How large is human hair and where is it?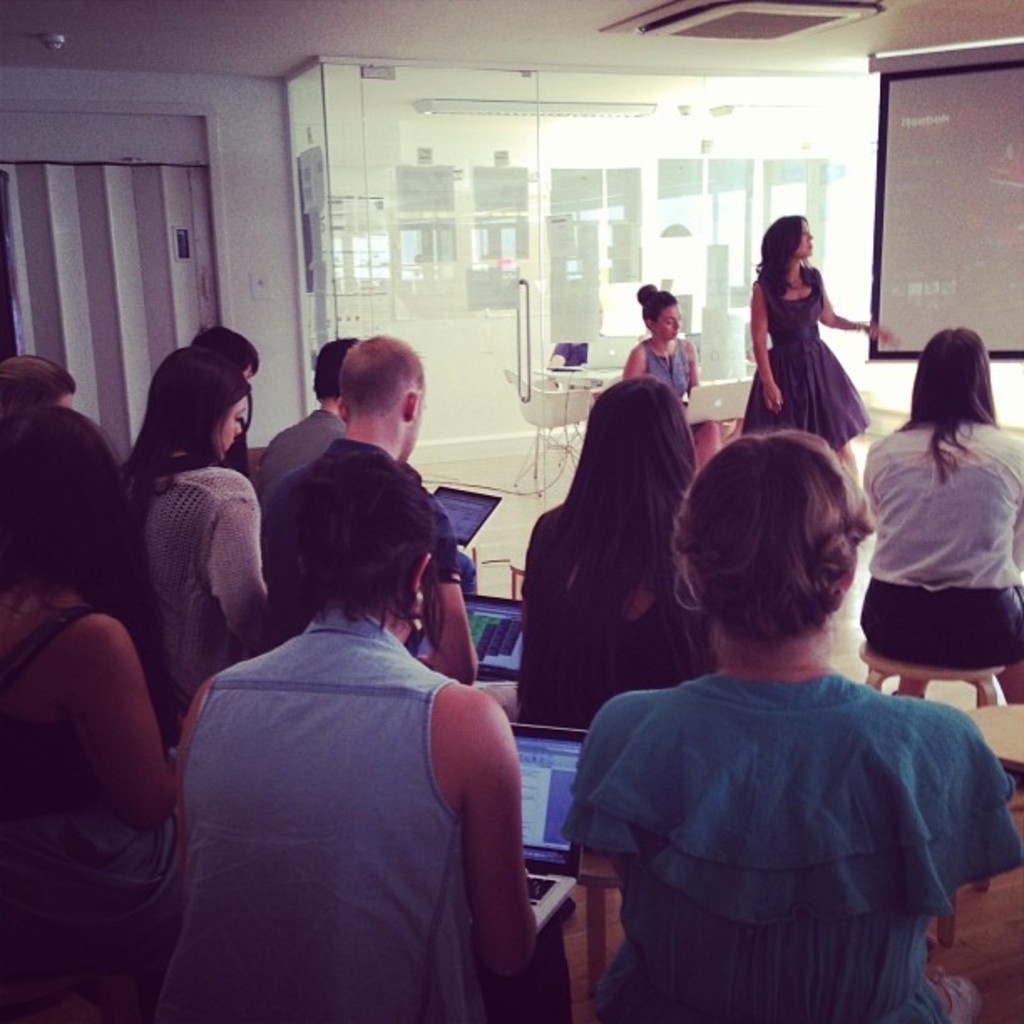
Bounding box: locate(0, 351, 77, 418).
